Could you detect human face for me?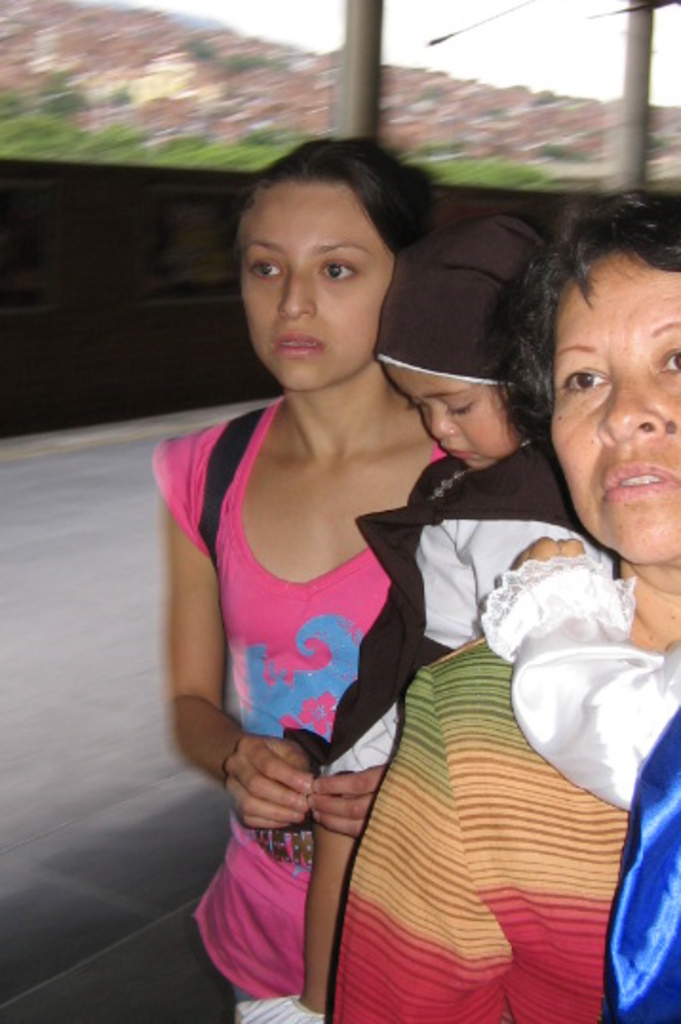
Detection result: {"left": 230, "top": 179, "right": 394, "bottom": 413}.
